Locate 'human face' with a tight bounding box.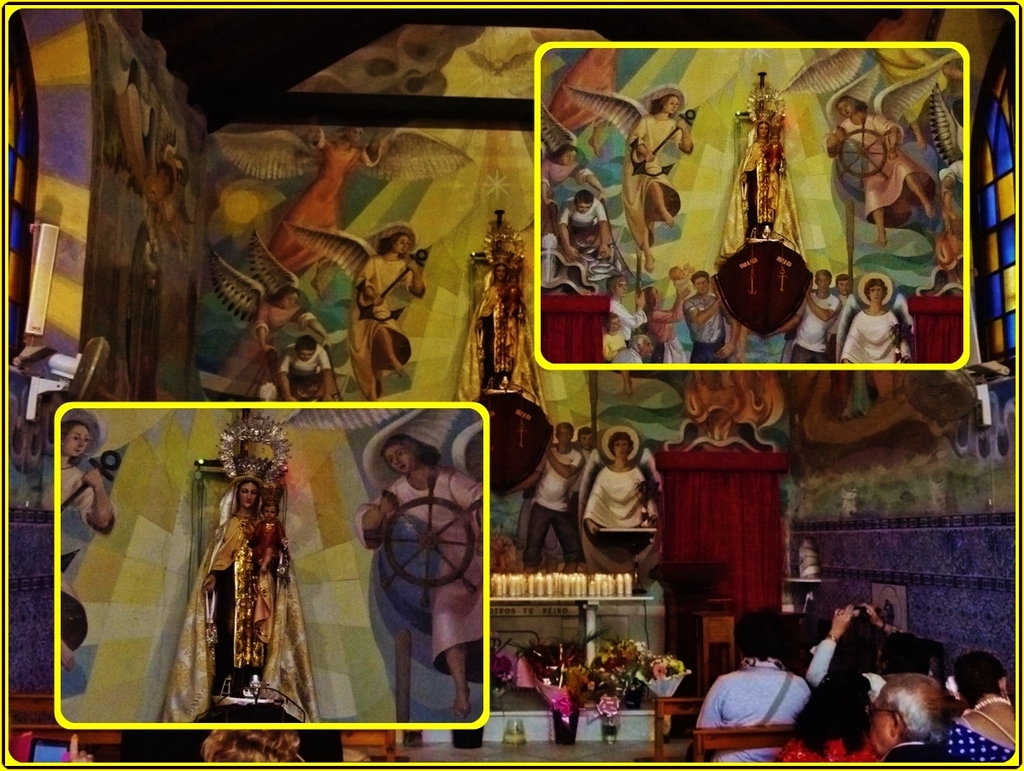
x1=560 y1=431 x2=571 y2=444.
